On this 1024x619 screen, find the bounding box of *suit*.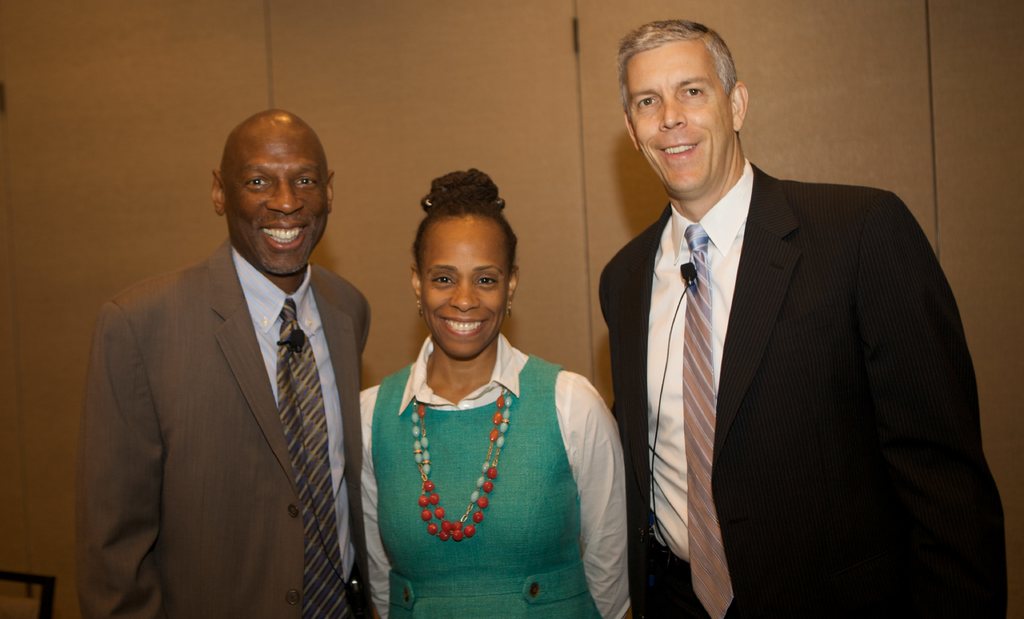
Bounding box: (x1=598, y1=58, x2=976, y2=618).
